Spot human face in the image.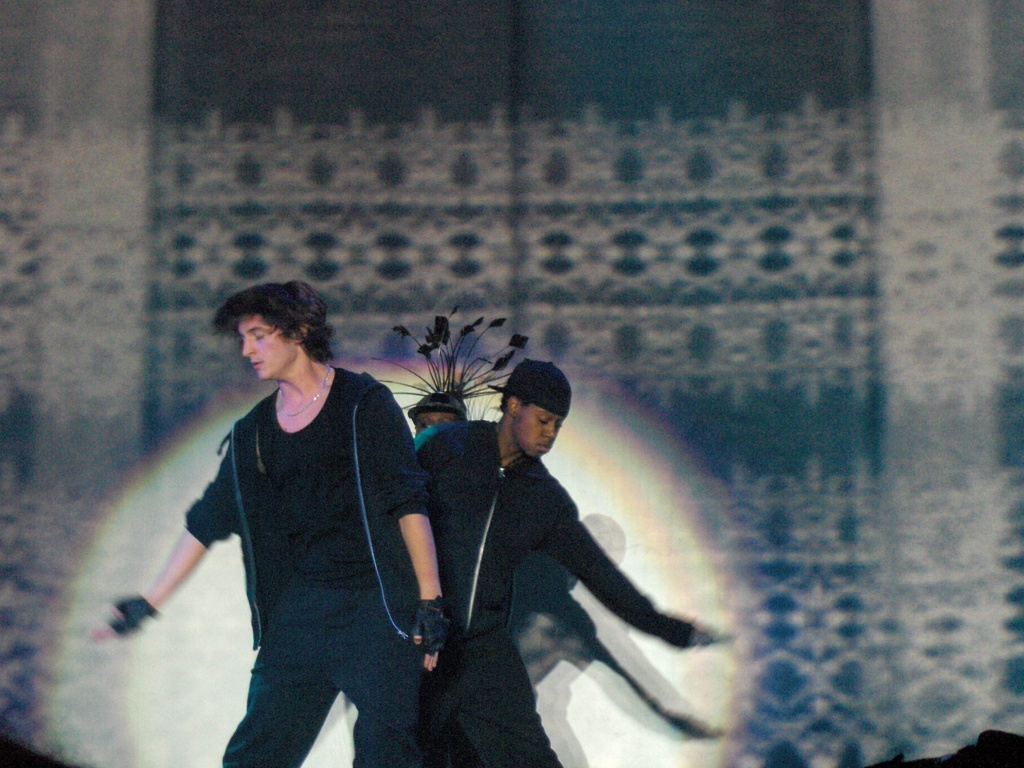
human face found at Rect(514, 408, 562, 458).
